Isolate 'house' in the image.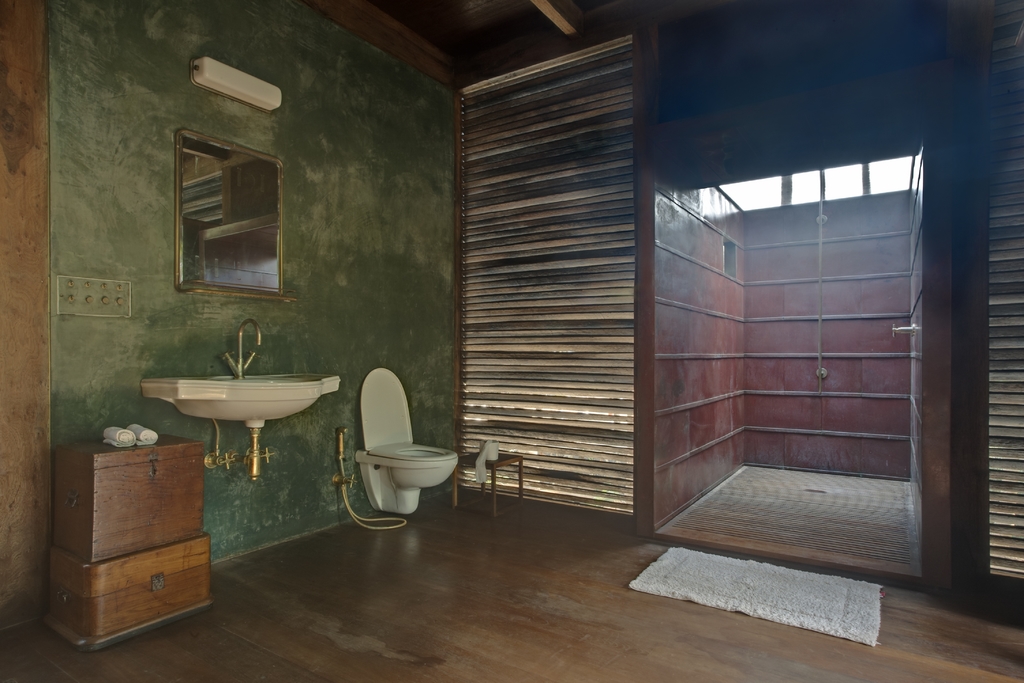
Isolated region: 0 0 1023 682.
